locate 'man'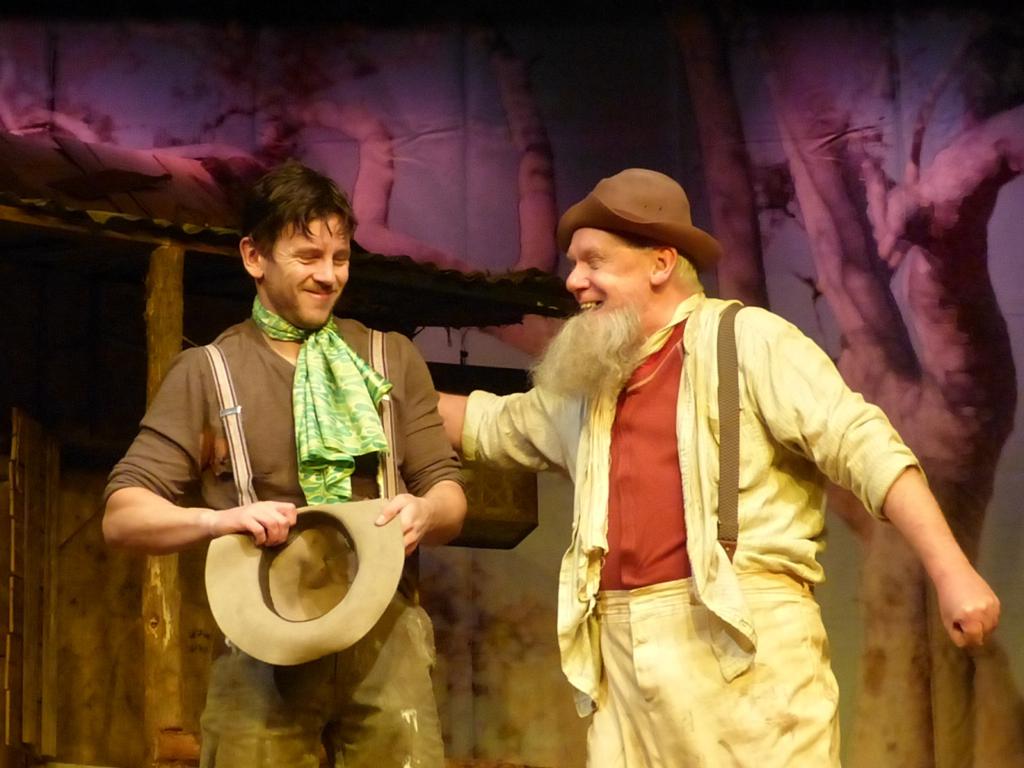
436/166/1000/767
